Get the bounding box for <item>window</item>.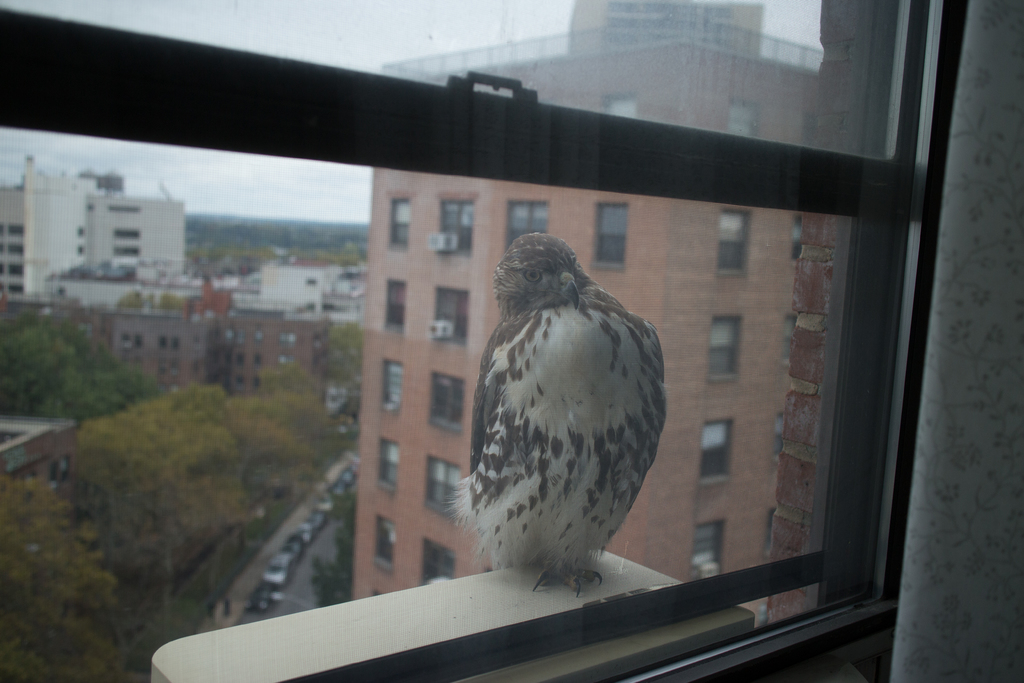
430,372,461,432.
